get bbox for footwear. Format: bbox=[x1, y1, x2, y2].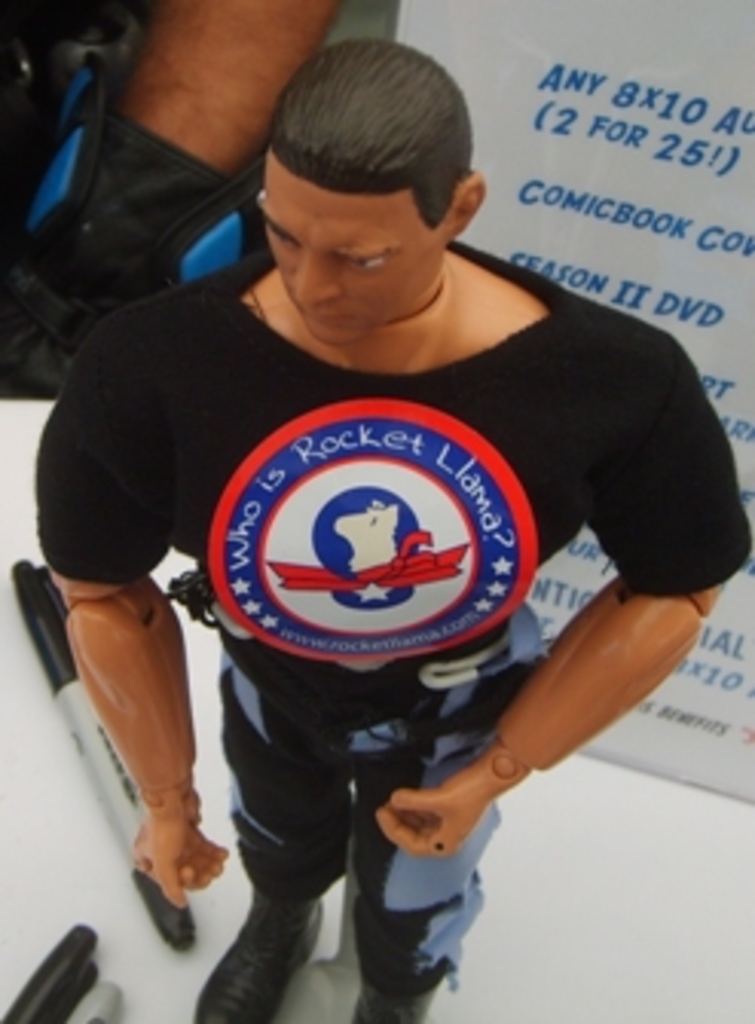
bbox=[208, 880, 303, 1018].
